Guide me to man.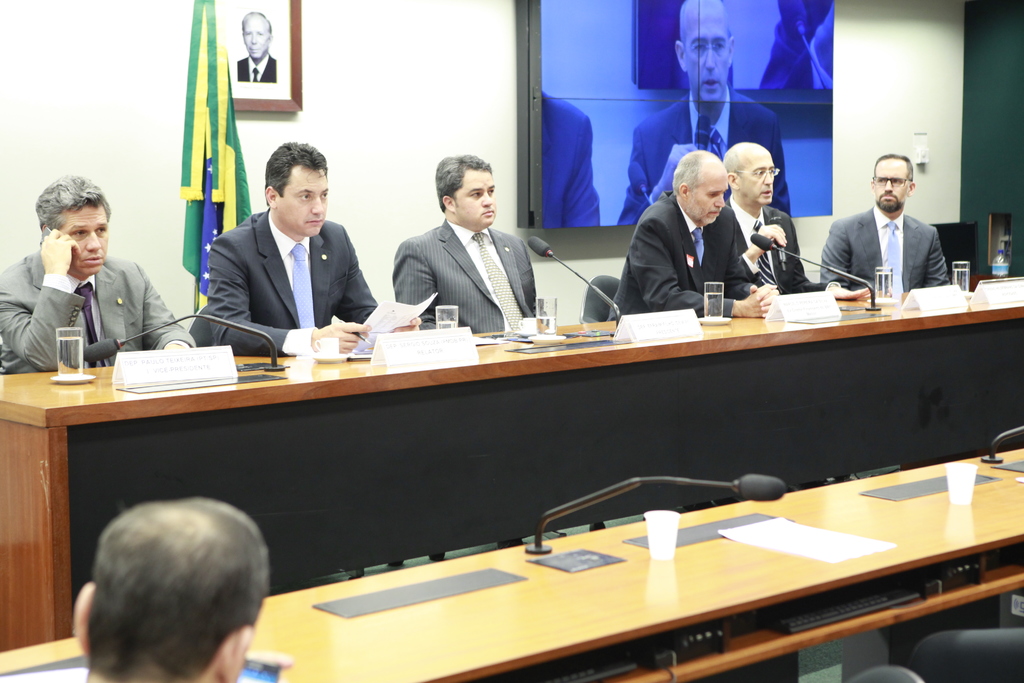
Guidance: left=723, top=138, right=872, bottom=308.
